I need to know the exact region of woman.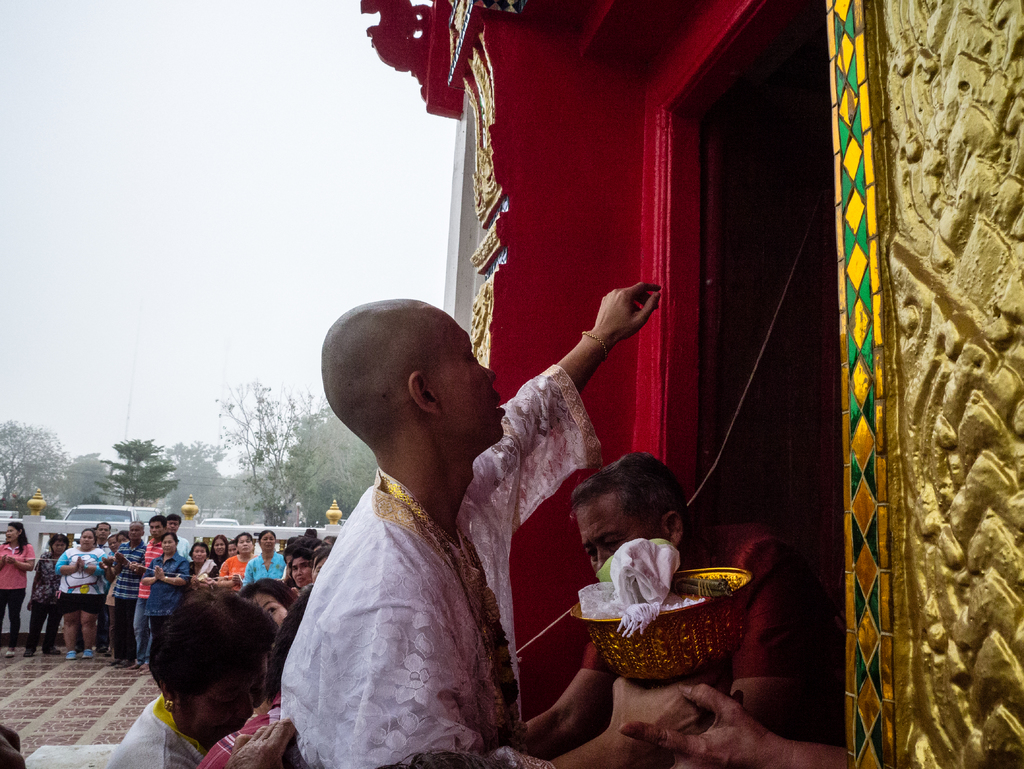
Region: (x1=185, y1=542, x2=212, y2=587).
